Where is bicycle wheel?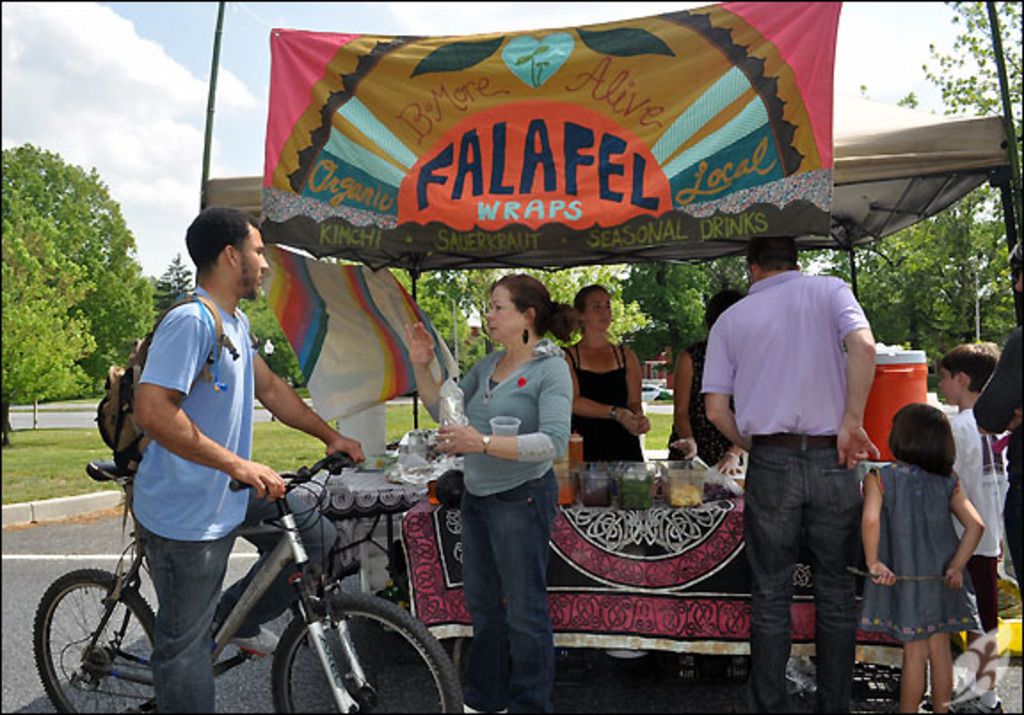
[30, 566, 167, 713].
